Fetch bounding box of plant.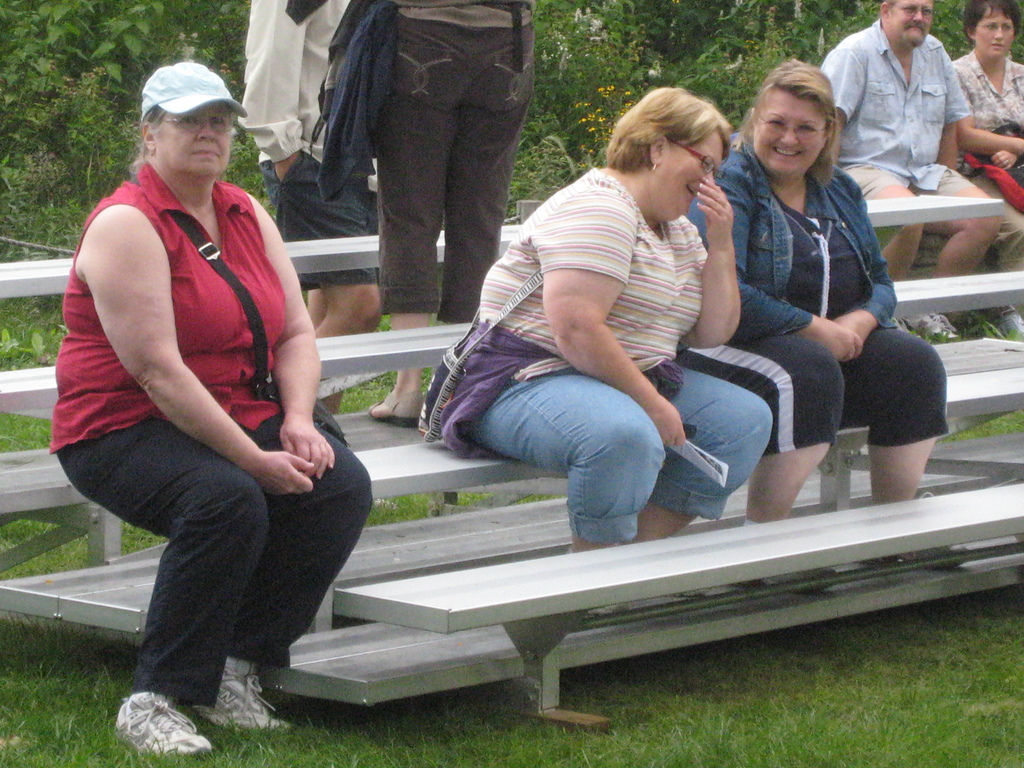
Bbox: x1=1 y1=292 x2=80 y2=377.
